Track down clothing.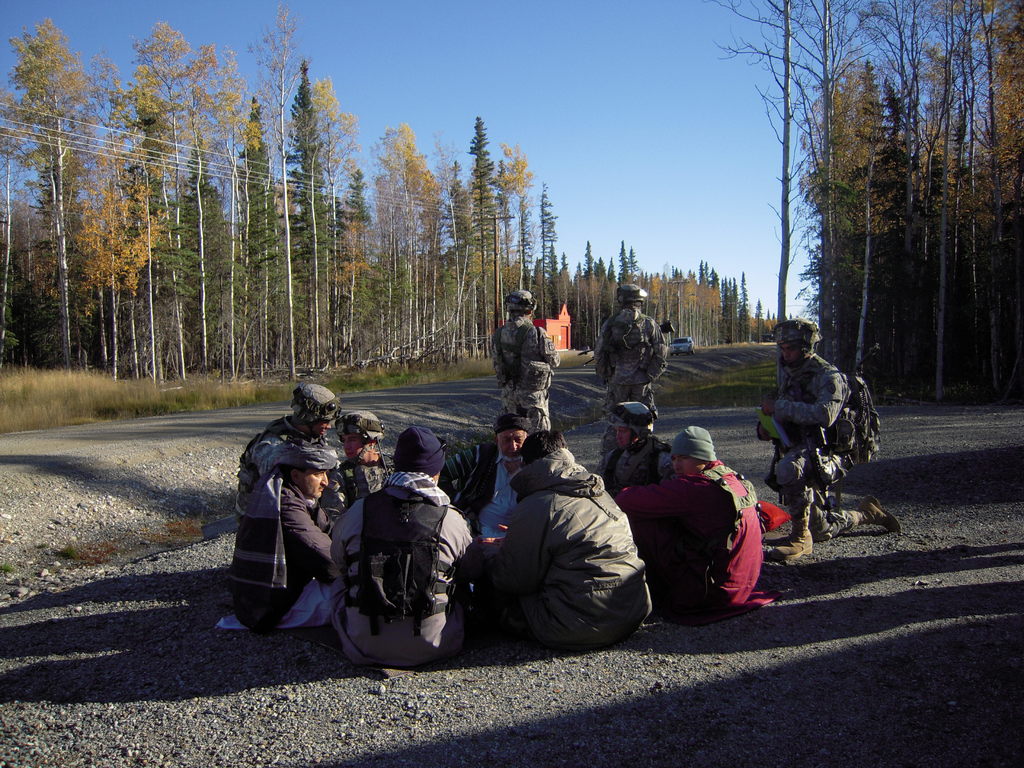
Tracked to BBox(616, 477, 767, 616).
